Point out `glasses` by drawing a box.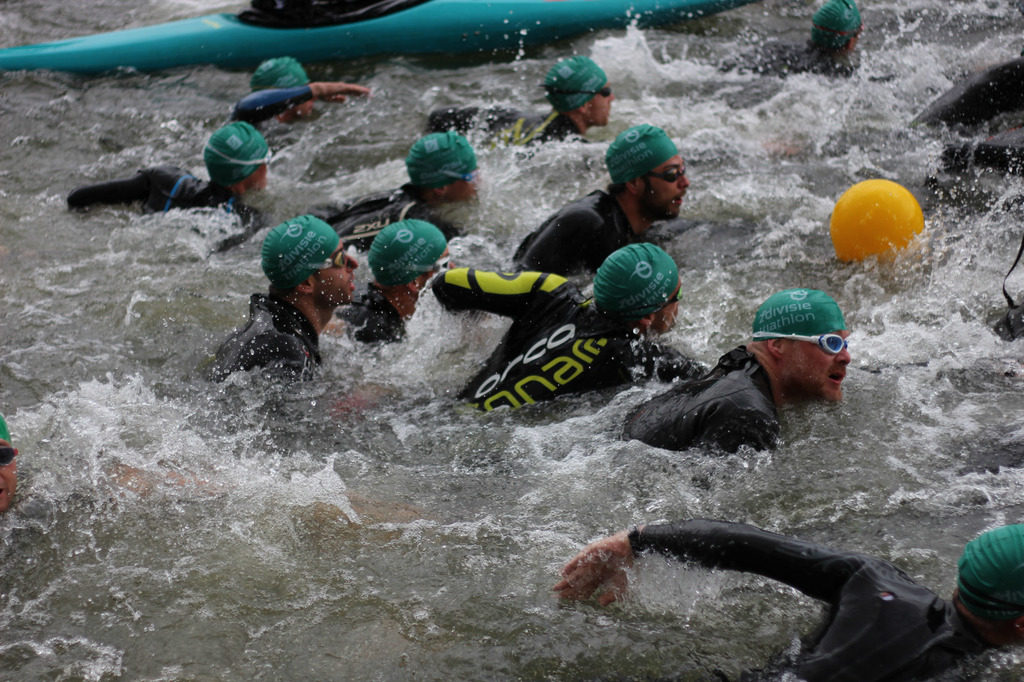
656 283 685 306.
